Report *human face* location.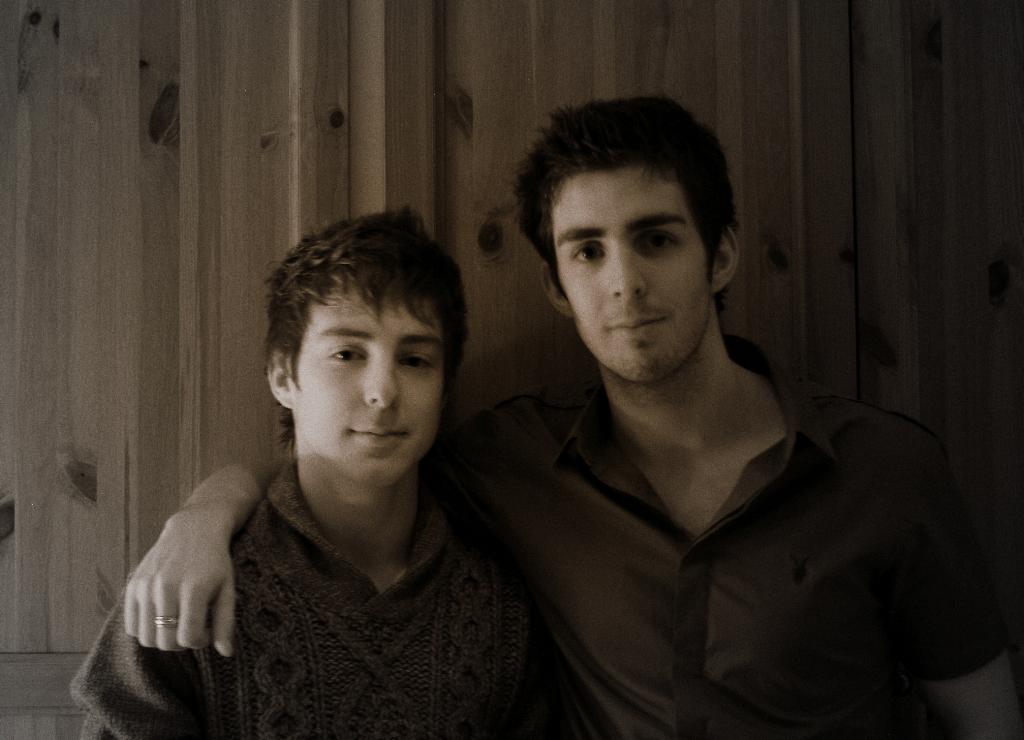
Report: <box>556,169,713,379</box>.
